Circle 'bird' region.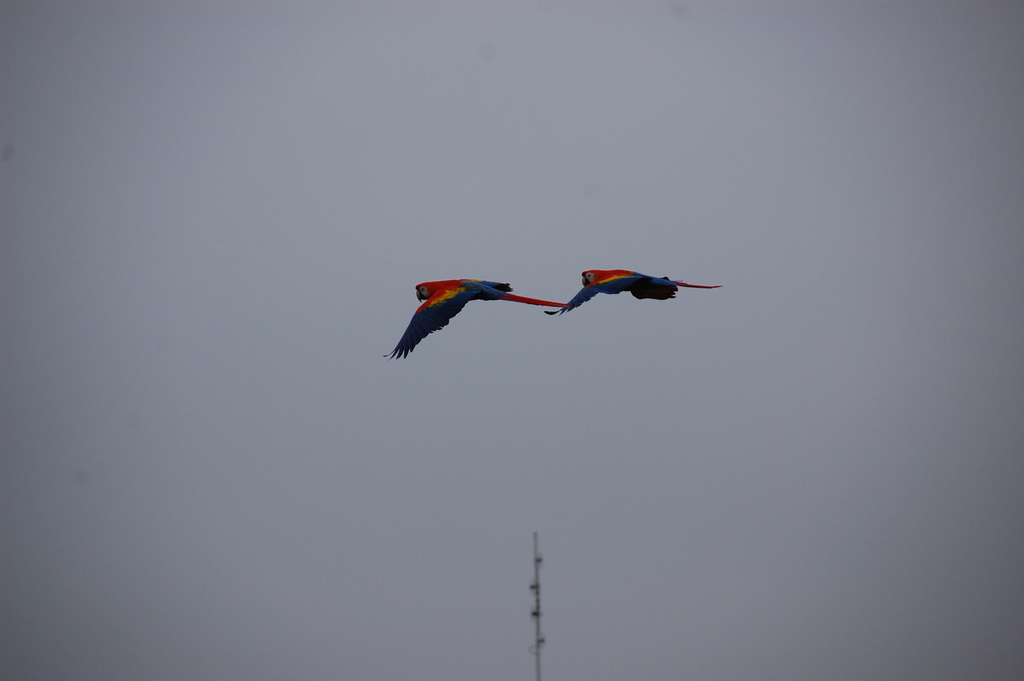
Region: BBox(402, 274, 711, 359).
